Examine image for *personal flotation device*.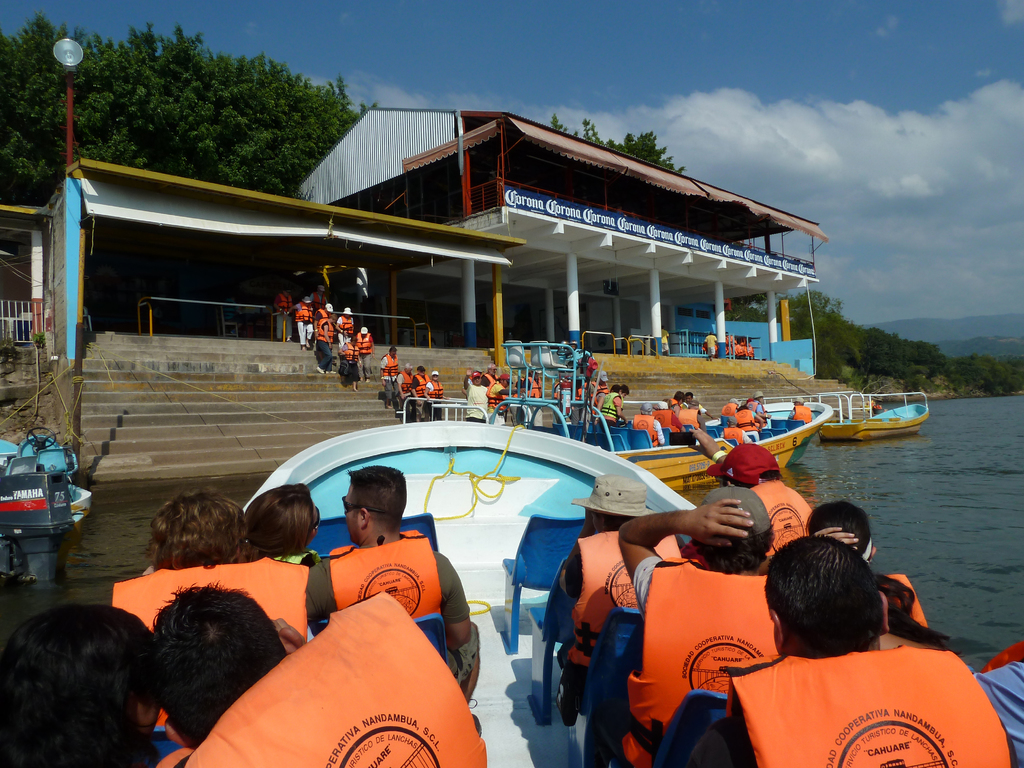
Examination result: left=486, top=373, right=510, bottom=406.
